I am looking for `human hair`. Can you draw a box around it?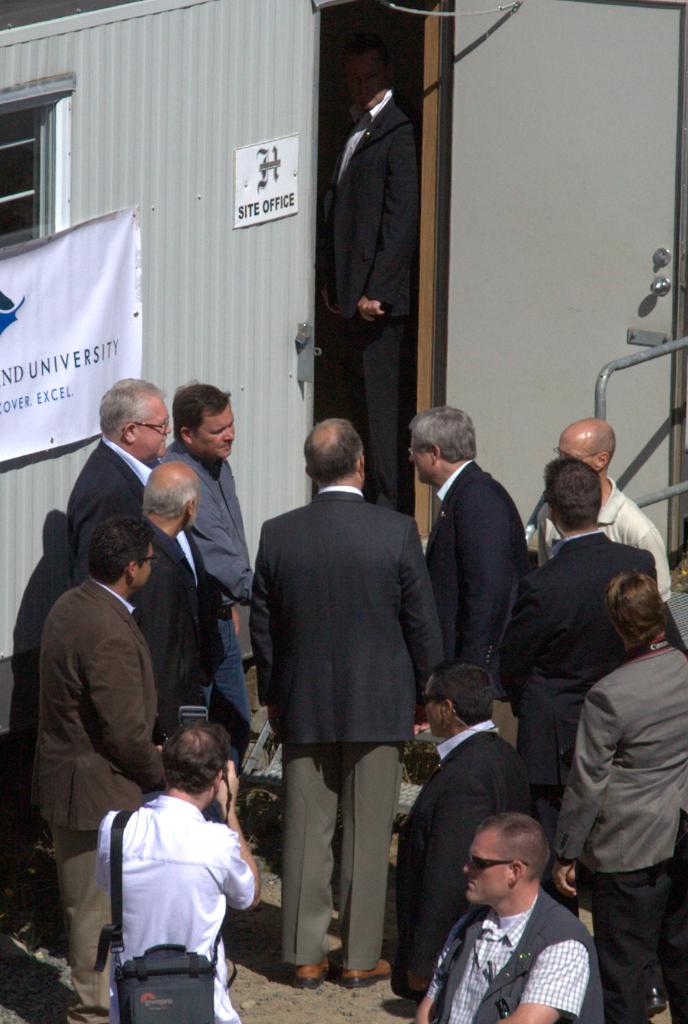
Sure, the bounding box is 97, 375, 165, 440.
